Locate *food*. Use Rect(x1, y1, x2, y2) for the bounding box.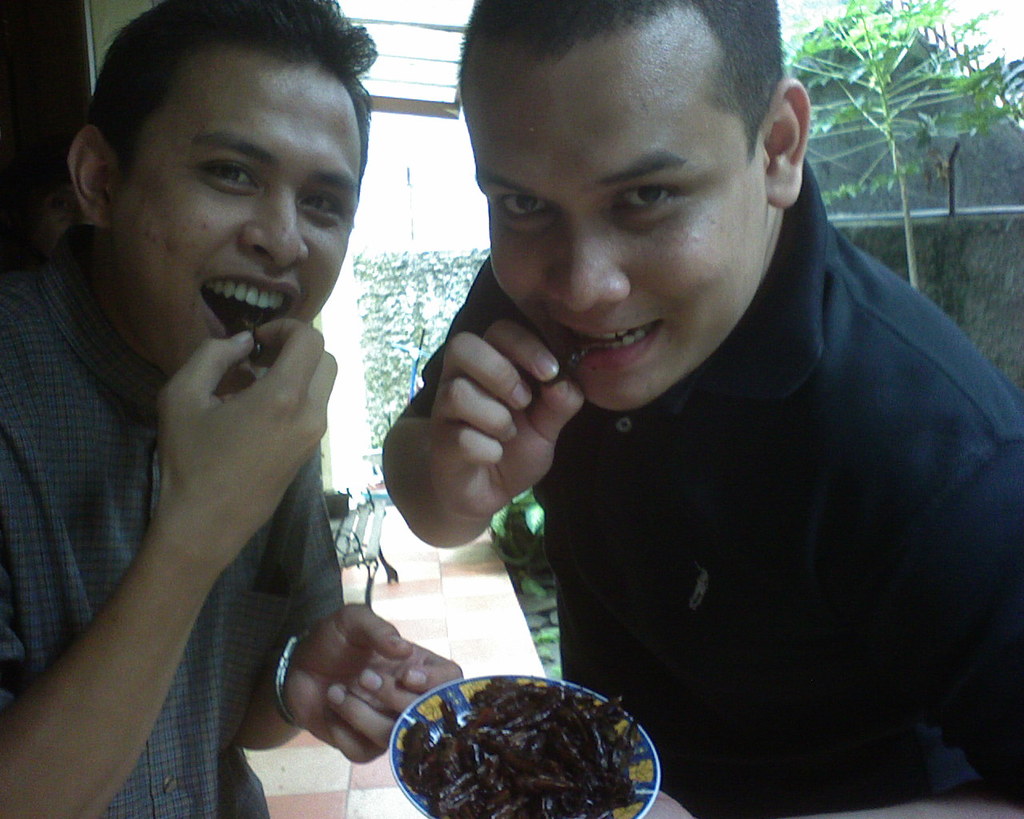
Rect(224, 319, 270, 360).
